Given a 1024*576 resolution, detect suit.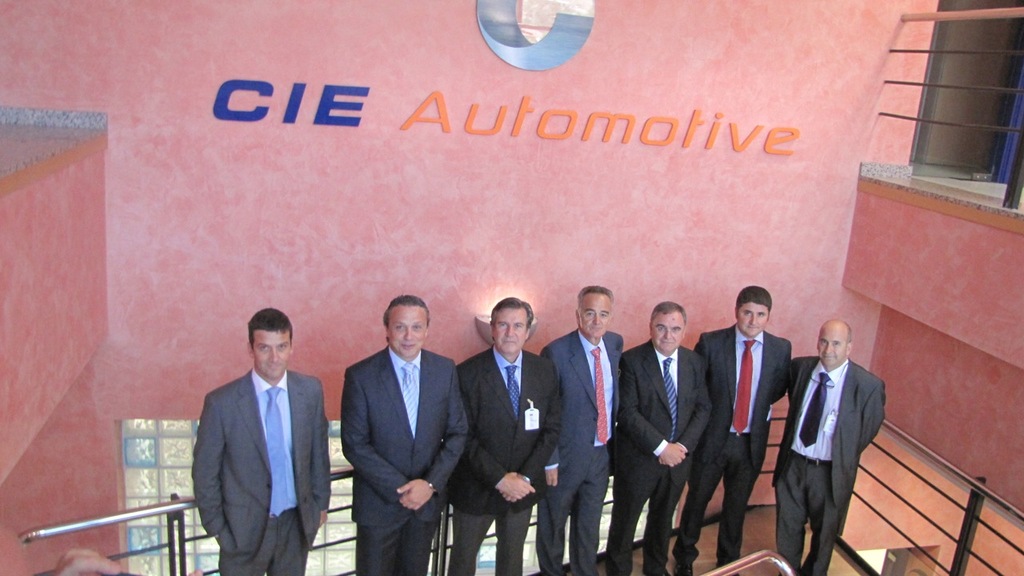
(338, 290, 465, 565).
